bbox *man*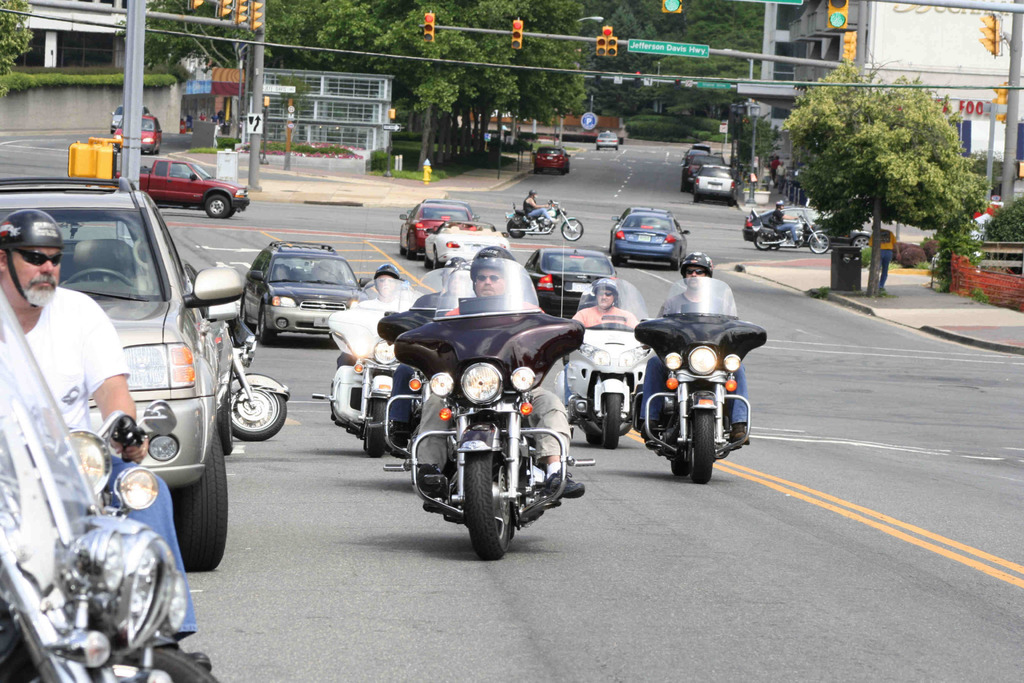
{"x1": 328, "y1": 263, "x2": 421, "y2": 428}
